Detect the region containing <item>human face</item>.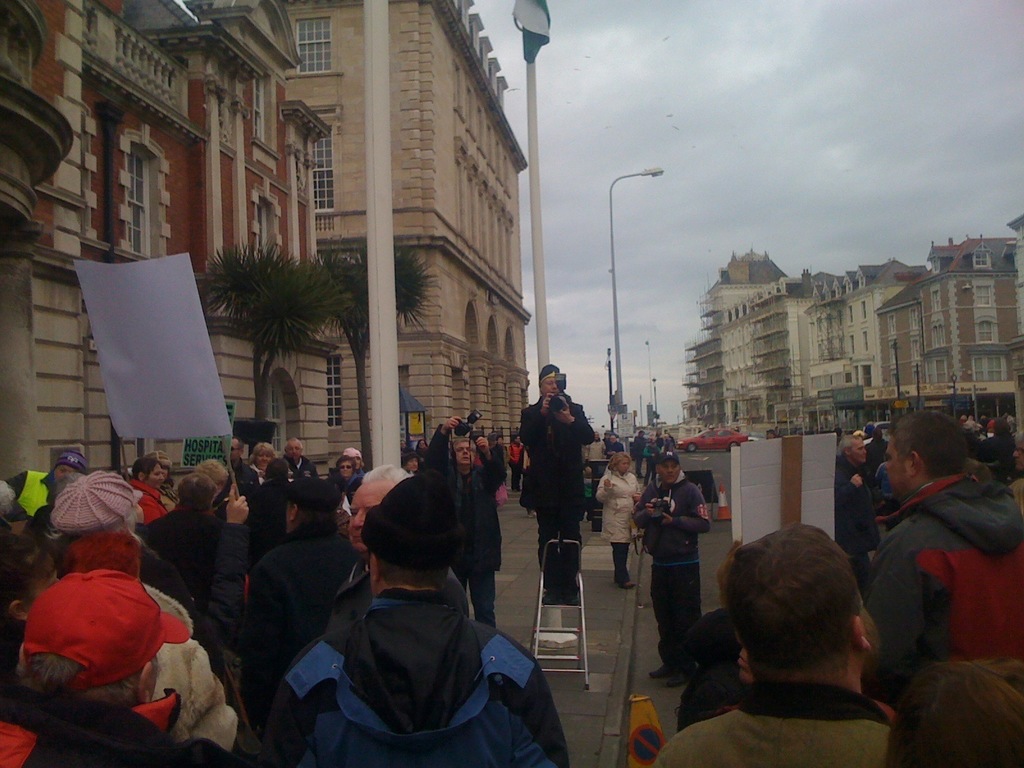
540, 371, 552, 395.
